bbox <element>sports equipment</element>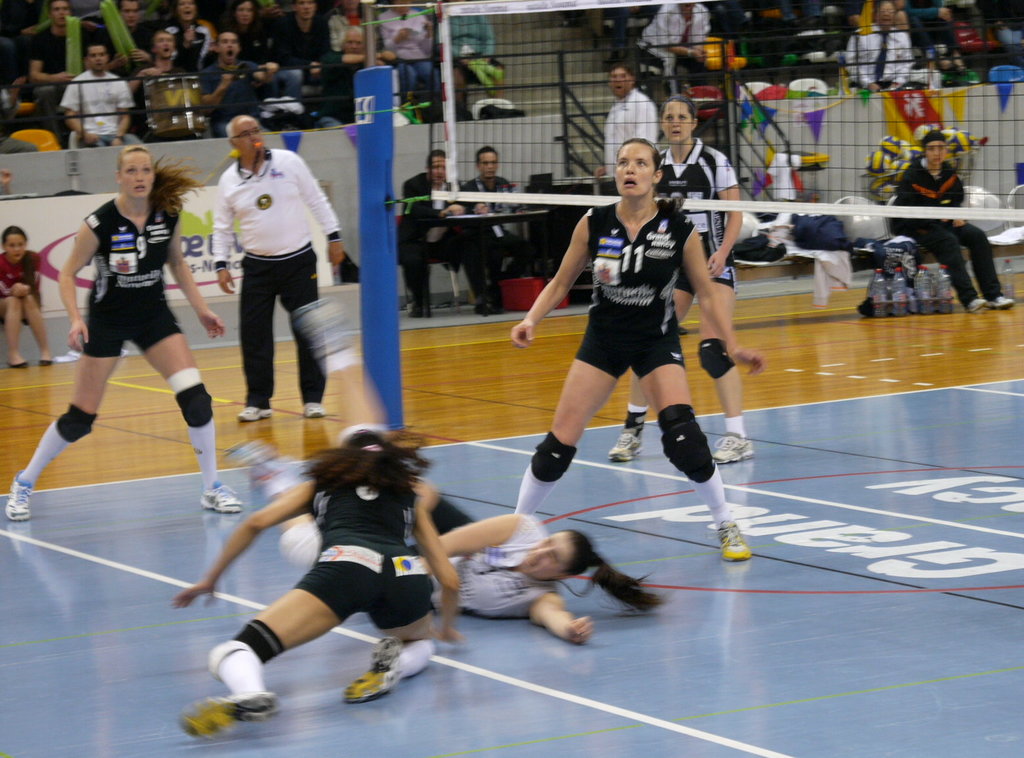
[709, 433, 761, 466]
